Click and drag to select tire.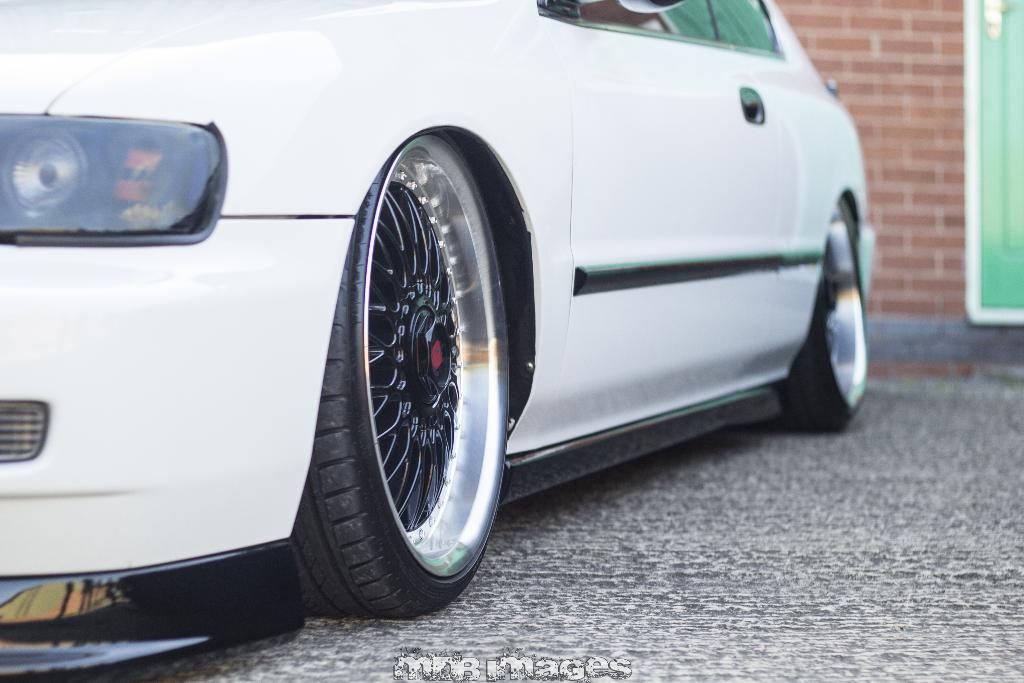
Selection: detection(776, 192, 870, 431).
